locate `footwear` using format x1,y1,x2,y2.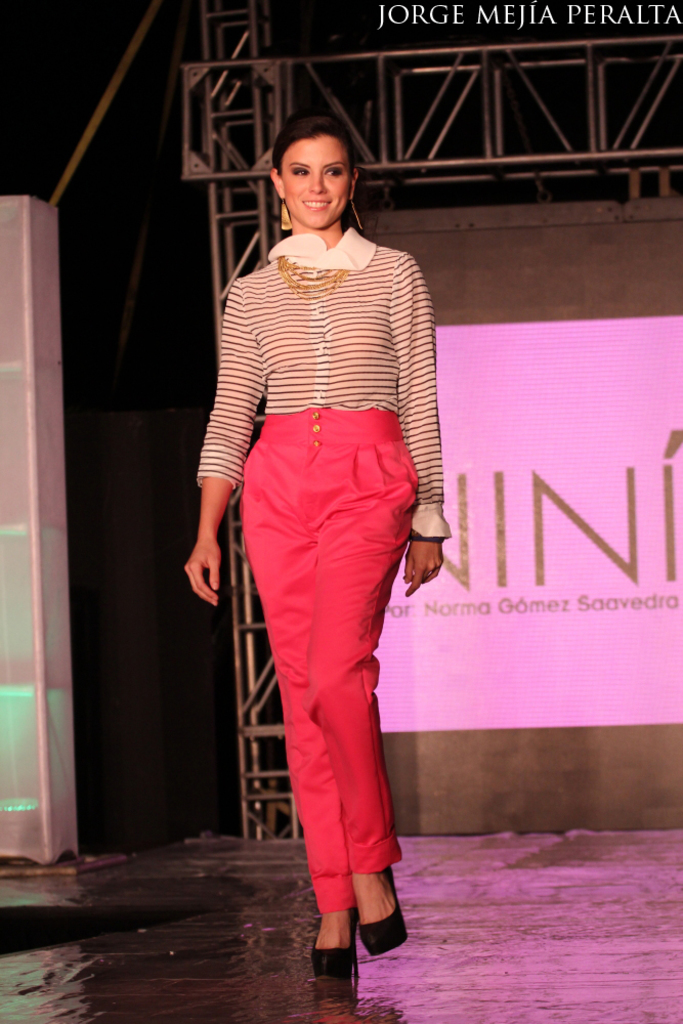
356,866,409,956.
